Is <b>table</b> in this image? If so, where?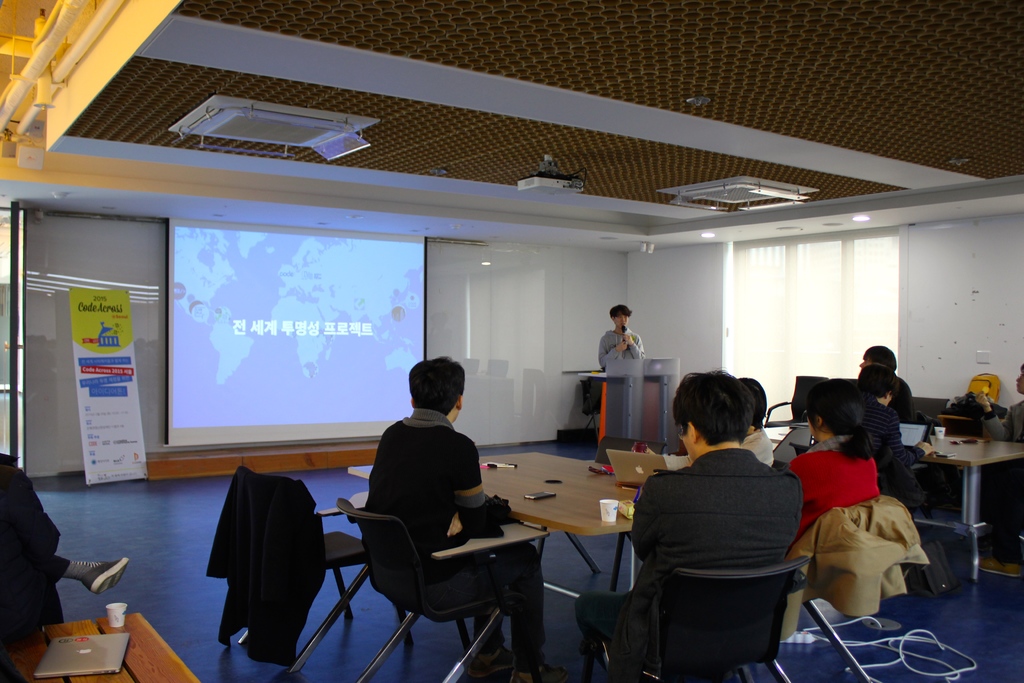
Yes, at (left=762, top=429, right=1019, bottom=584).
